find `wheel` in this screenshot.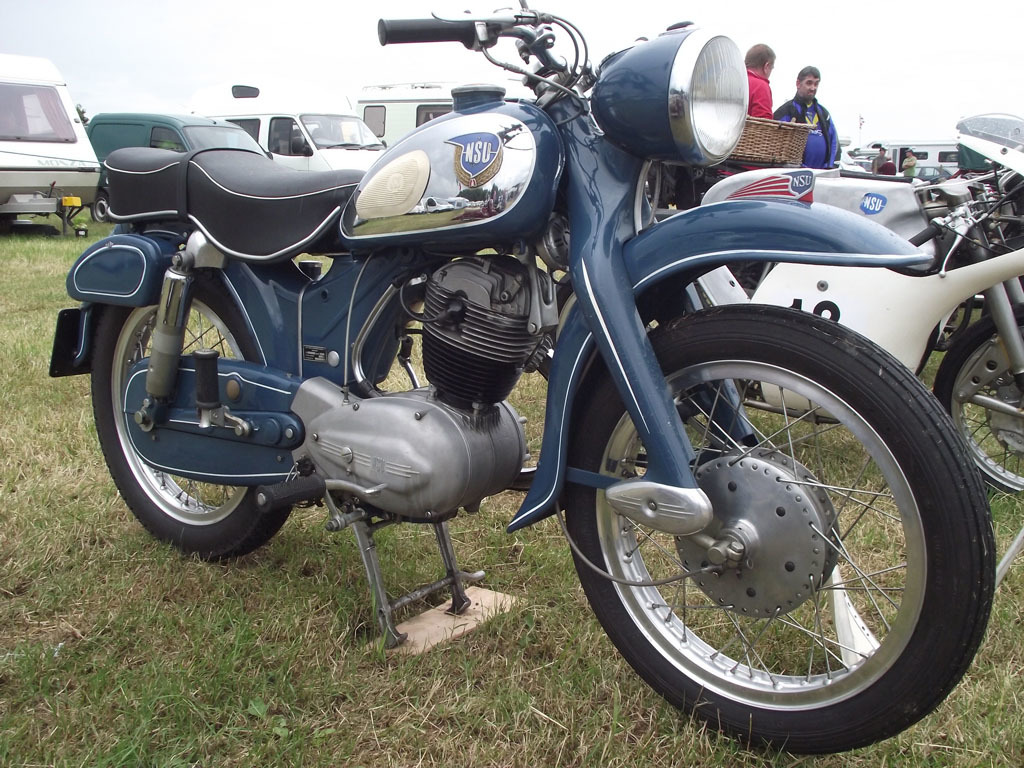
The bounding box for `wheel` is bbox=(91, 267, 293, 559).
